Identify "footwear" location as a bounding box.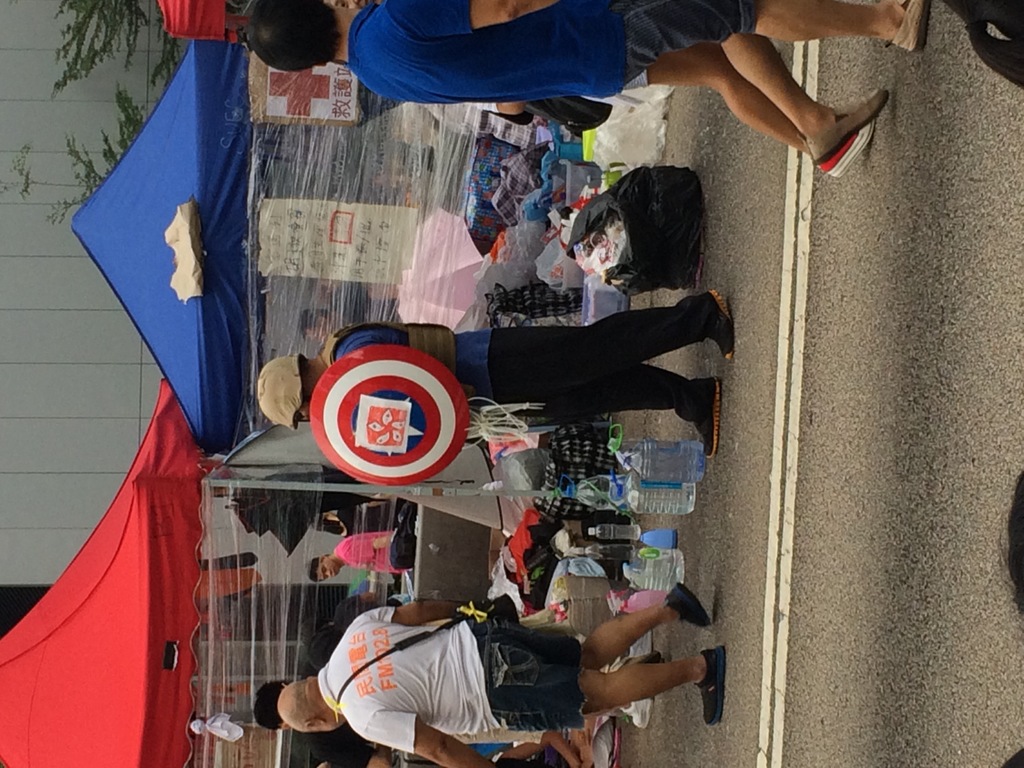
Rect(619, 696, 655, 729).
